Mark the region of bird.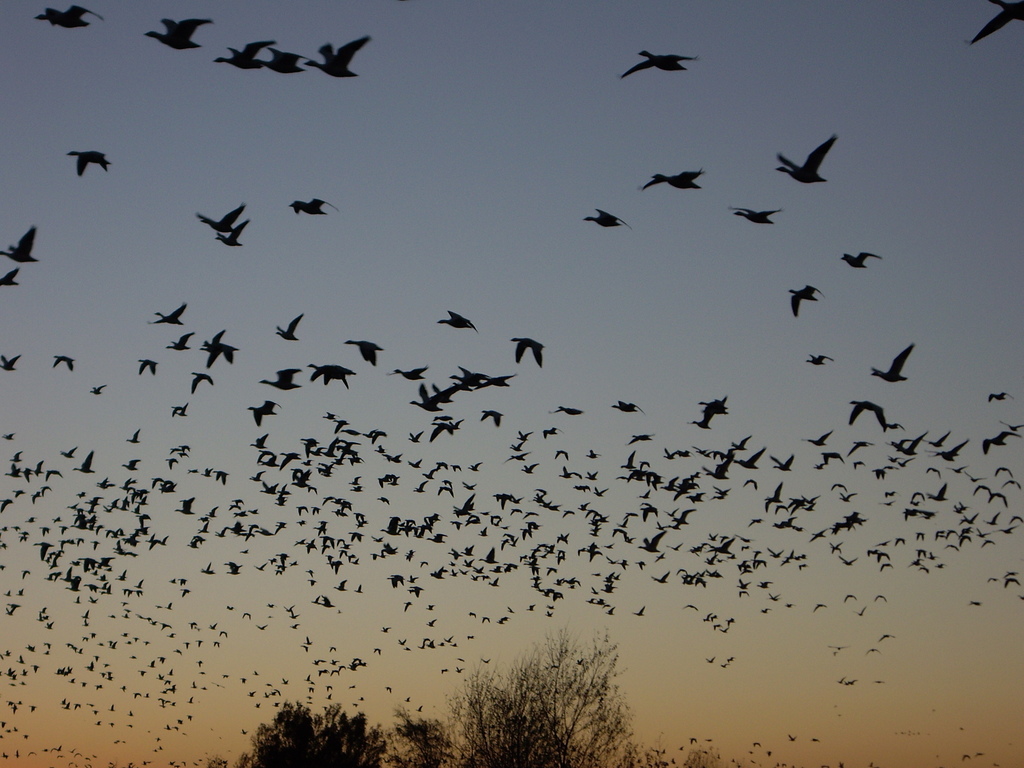
Region: crop(677, 448, 693, 457).
